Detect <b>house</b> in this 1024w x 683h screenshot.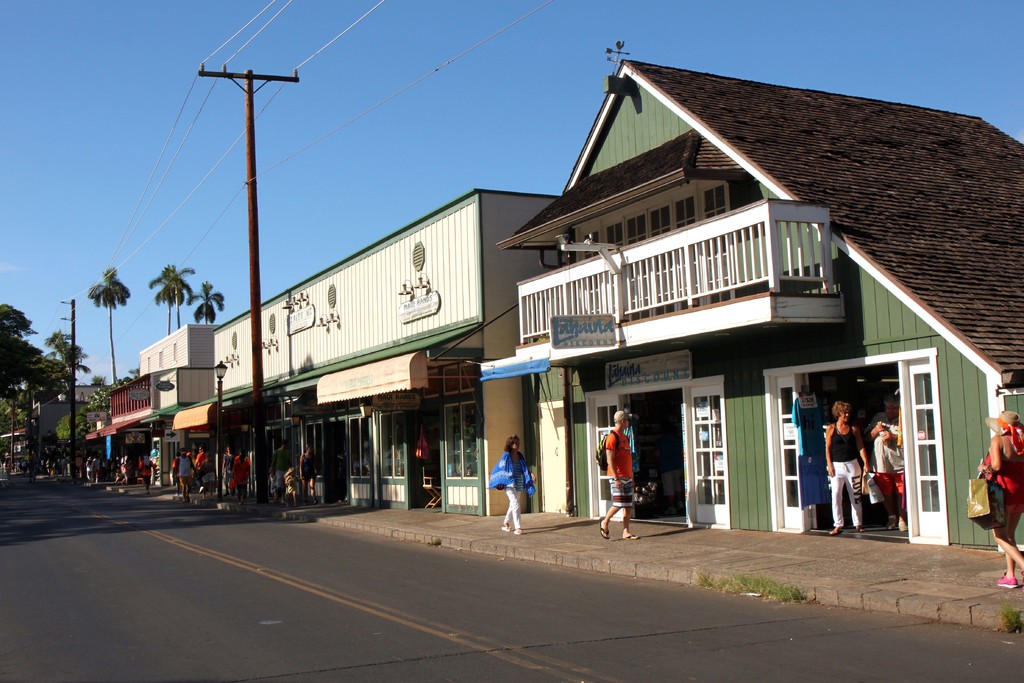
Detection: 218 197 499 507.
